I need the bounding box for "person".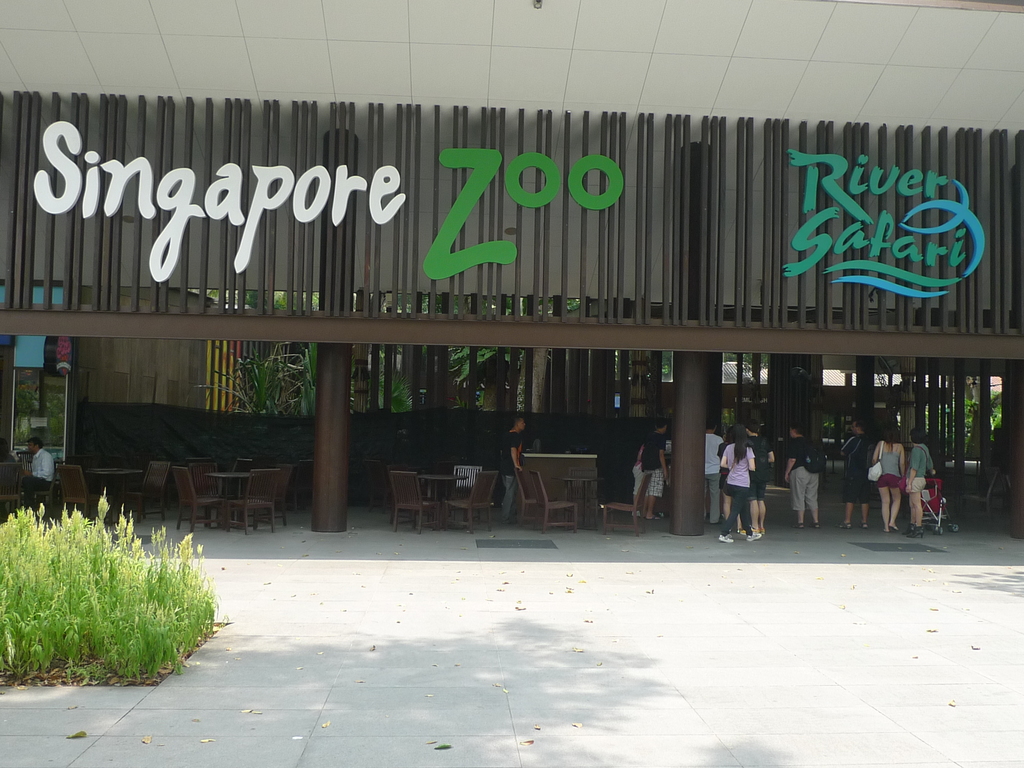
Here it is: select_region(784, 423, 826, 529).
